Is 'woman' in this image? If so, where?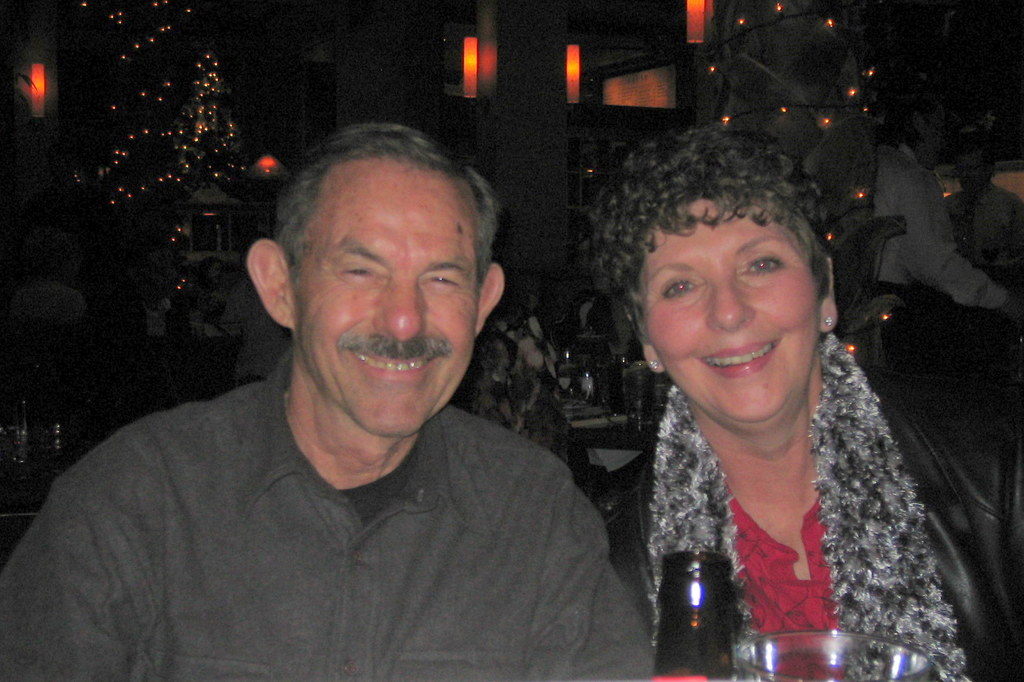
Yes, at BBox(560, 136, 984, 667).
